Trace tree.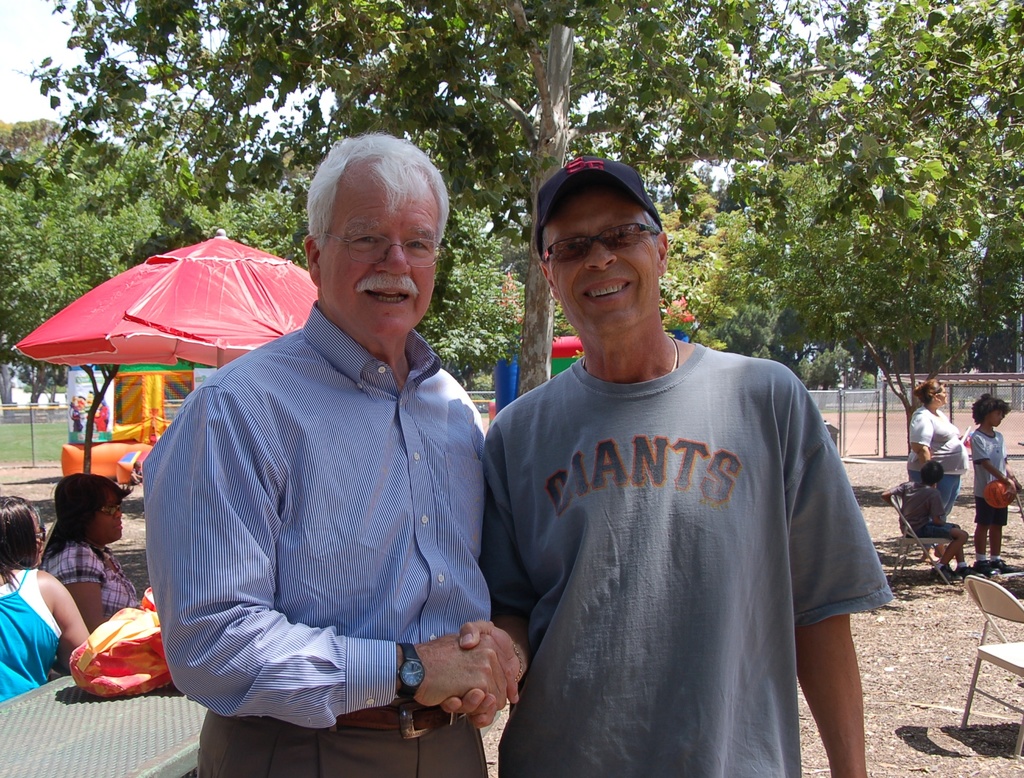
Traced to rect(425, 234, 533, 413).
